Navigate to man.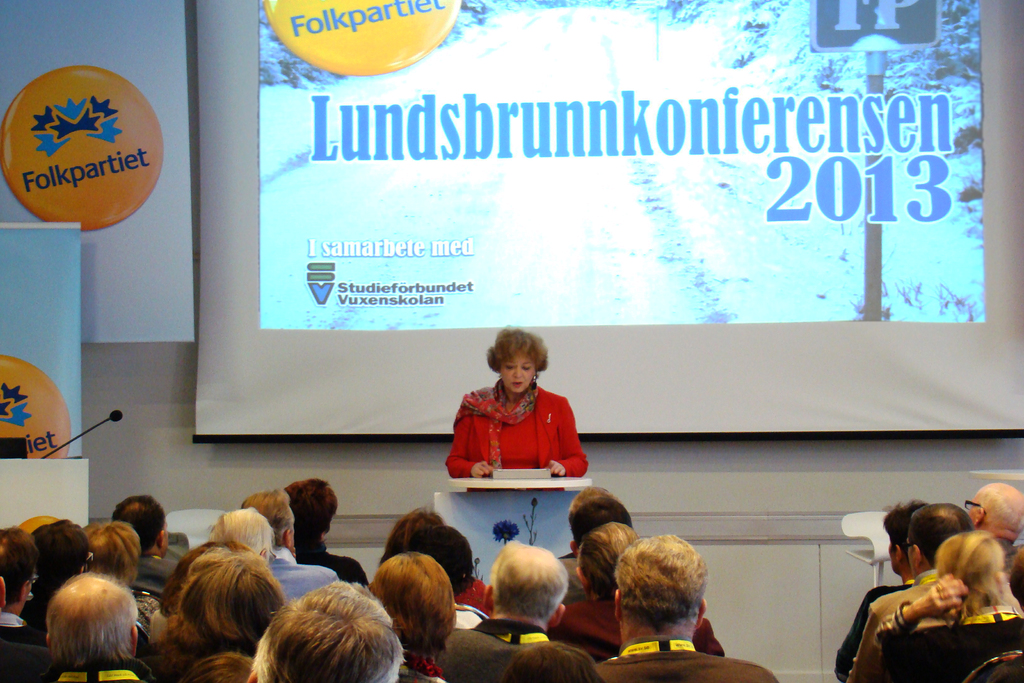
Navigation target: 242/488/338/604.
